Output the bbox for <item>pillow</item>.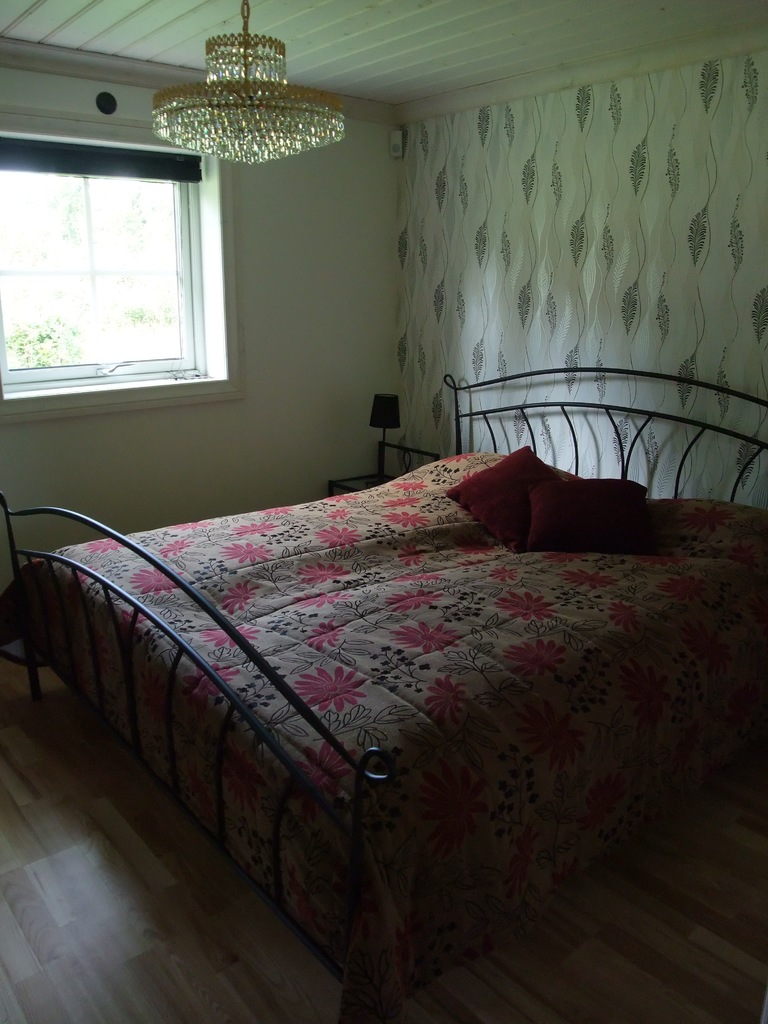
(left=525, top=475, right=665, bottom=556).
